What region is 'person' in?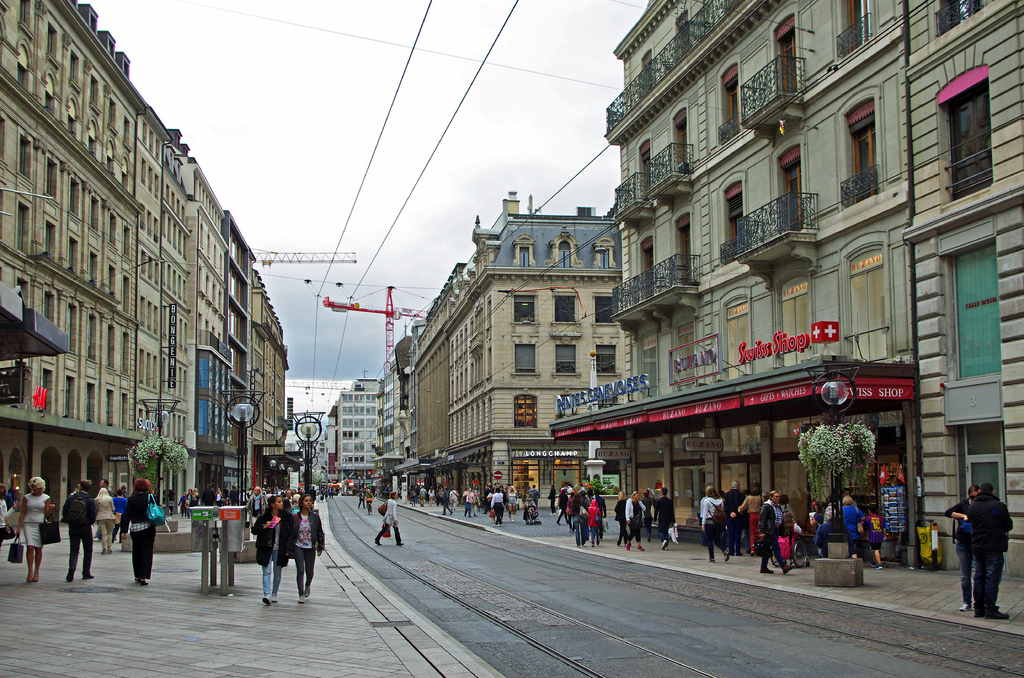
838, 488, 860, 514.
